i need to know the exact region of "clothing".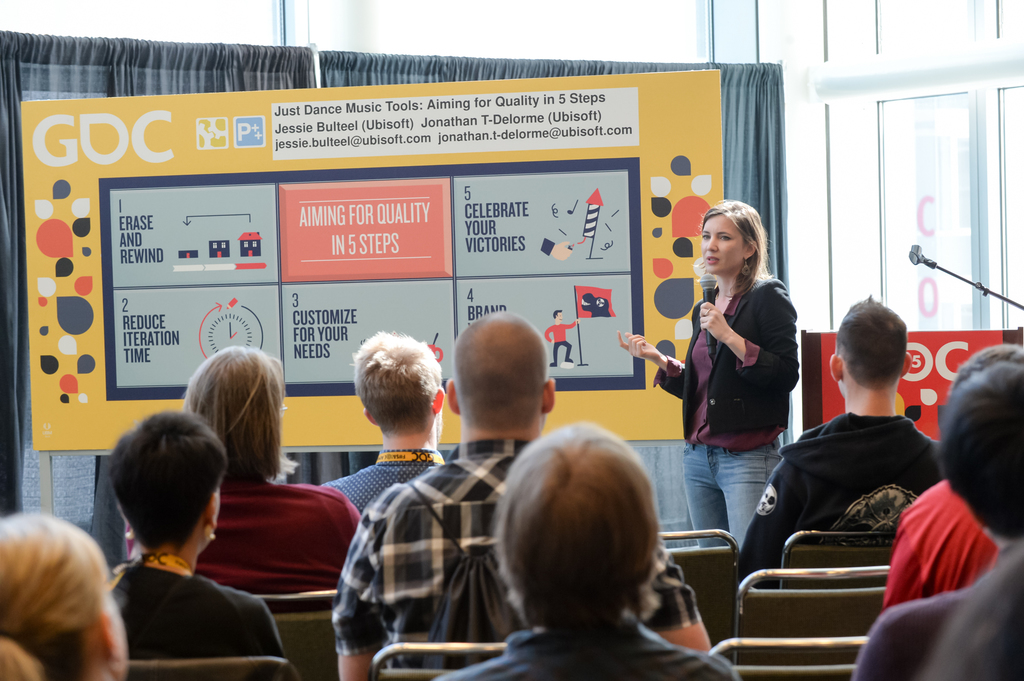
Region: bbox=(740, 413, 940, 586).
